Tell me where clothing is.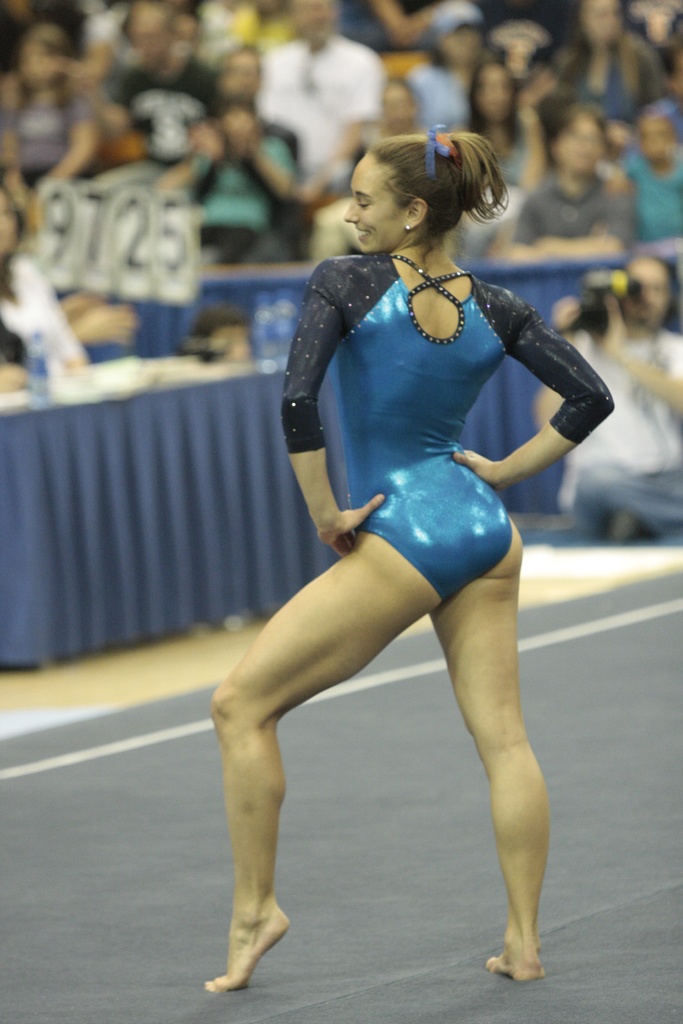
clothing is at 249:36:388:190.
